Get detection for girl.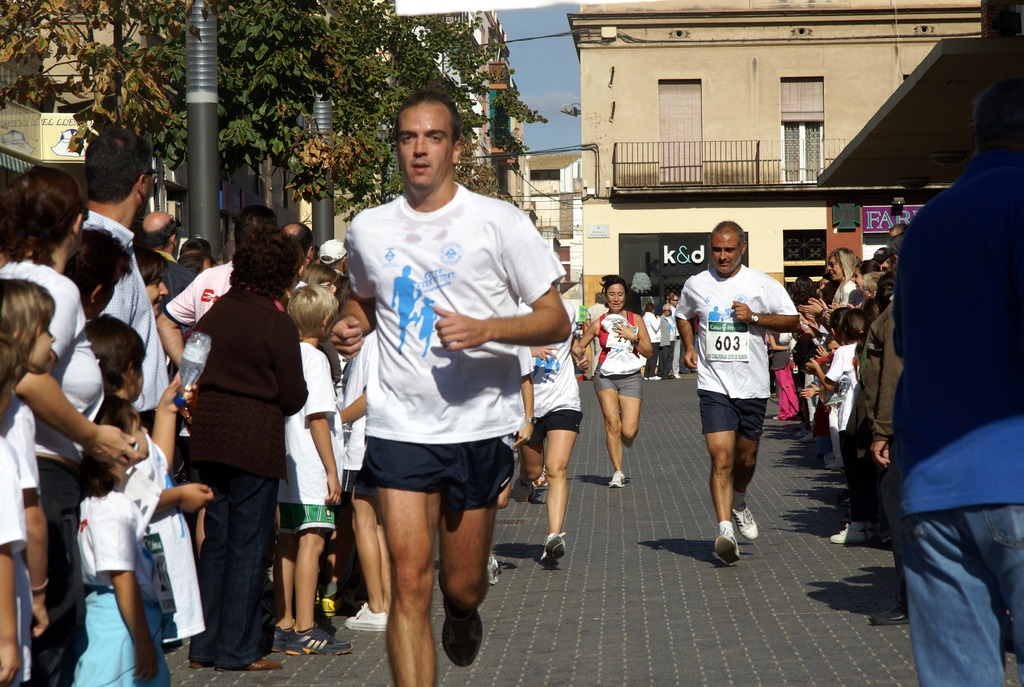
Detection: box=[79, 313, 211, 670].
